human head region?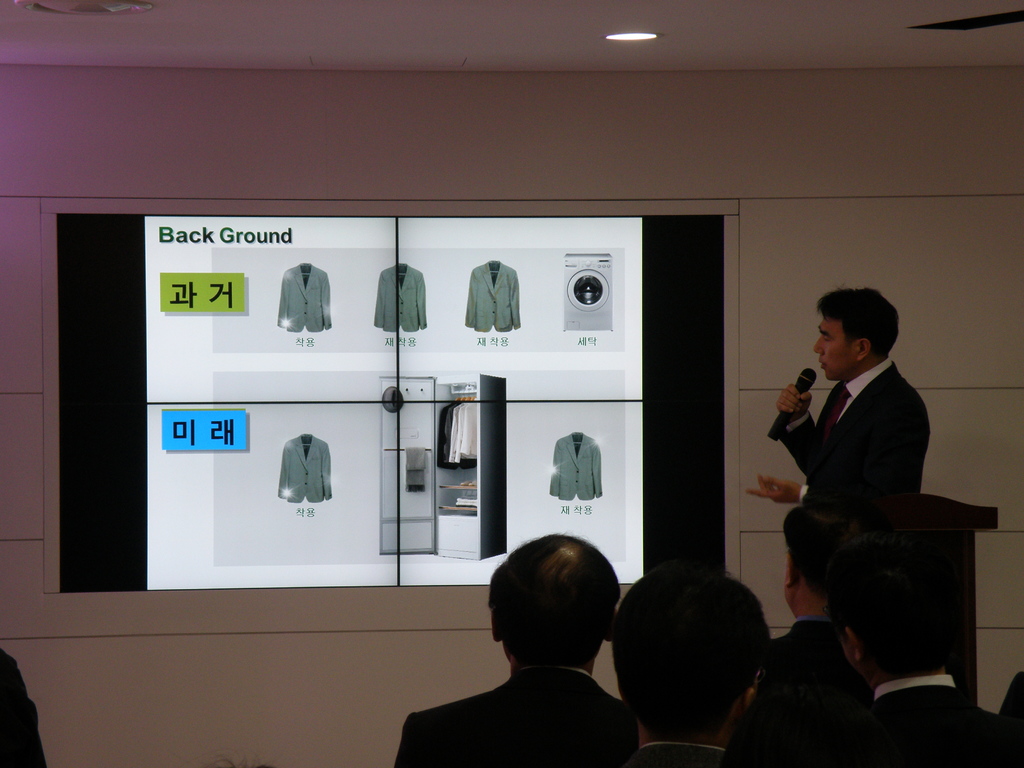
[487, 529, 625, 665]
